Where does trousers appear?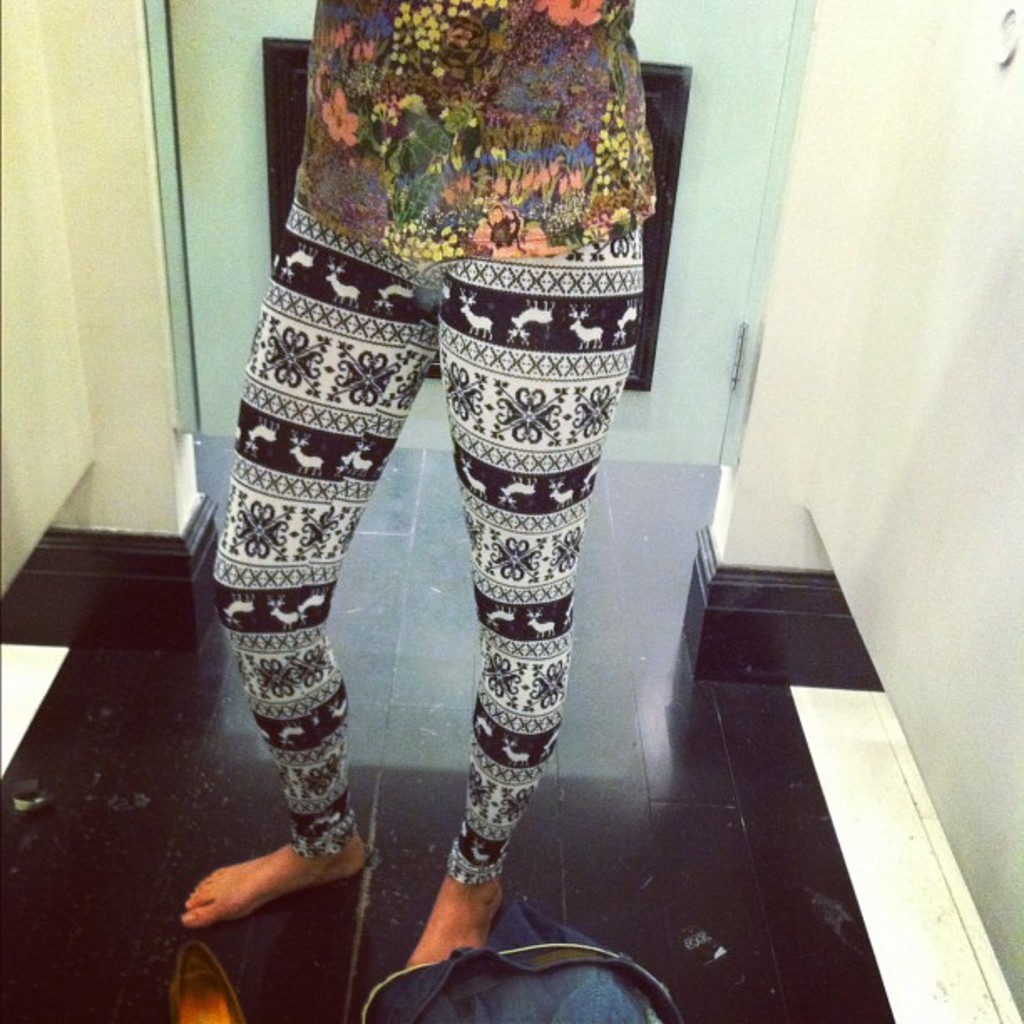
Appears at rect(206, 169, 649, 882).
